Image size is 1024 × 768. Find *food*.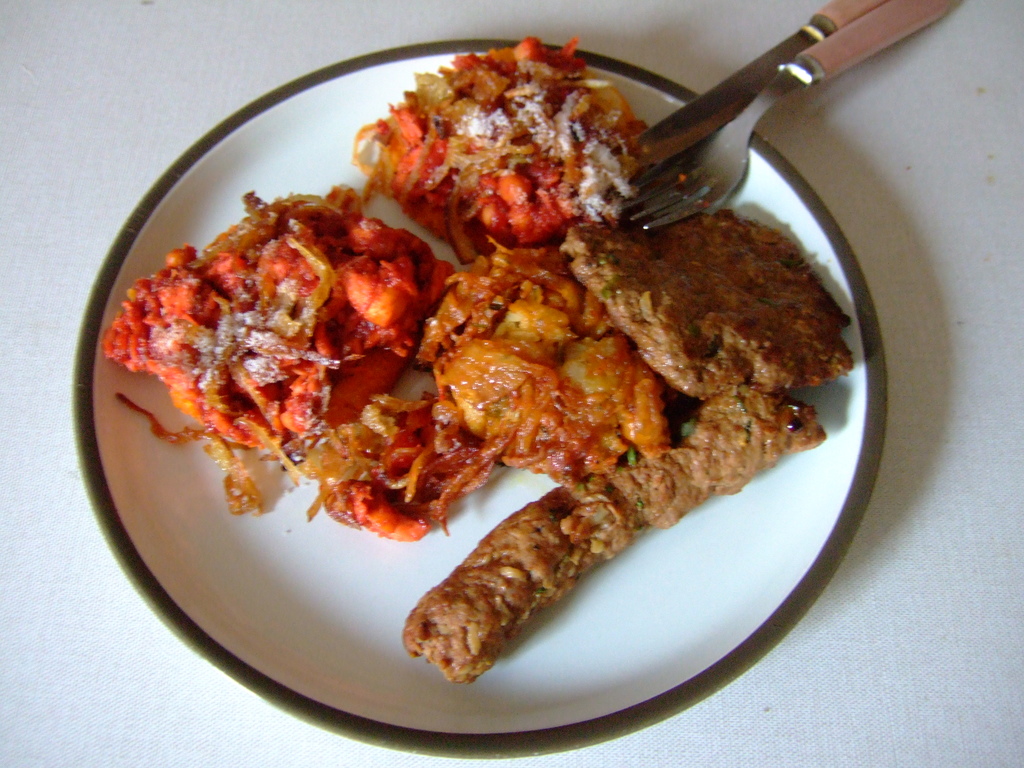
select_region(99, 36, 854, 684).
